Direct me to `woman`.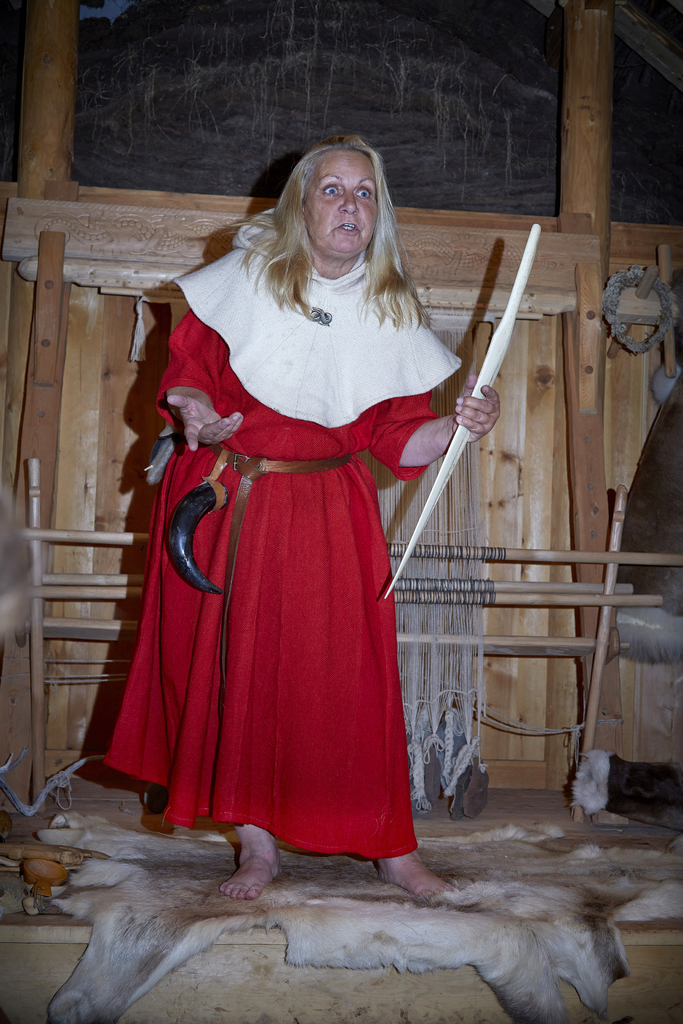
Direction: rect(103, 136, 506, 904).
